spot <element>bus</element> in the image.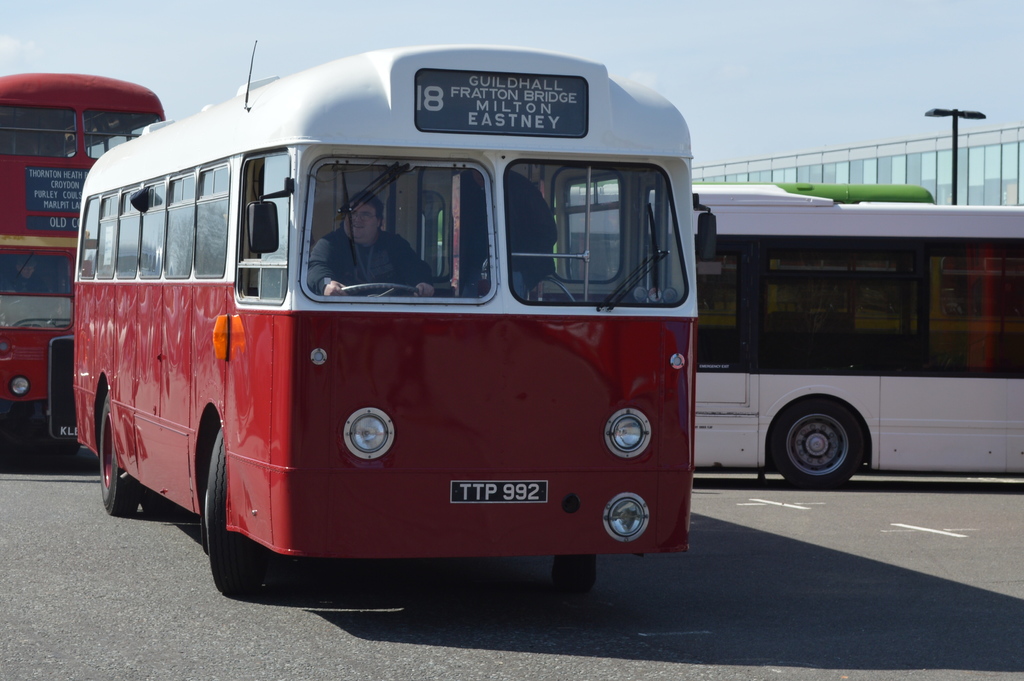
<element>bus</element> found at BBox(0, 72, 170, 456).
